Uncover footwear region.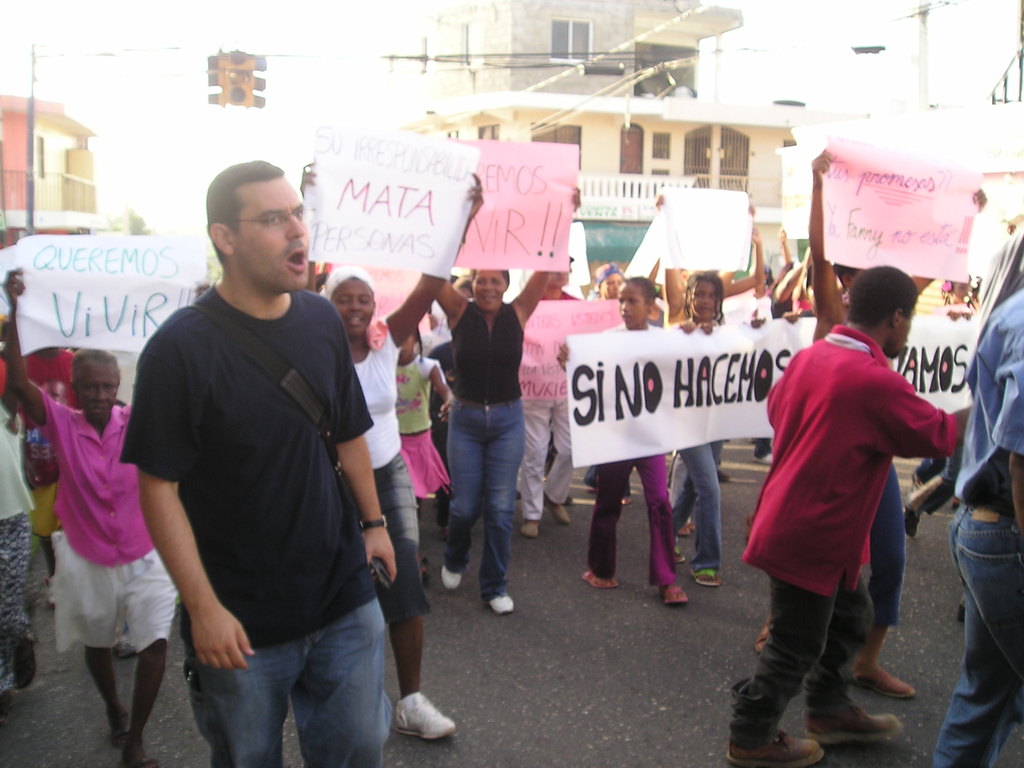
Uncovered: (x1=755, y1=442, x2=769, y2=458).
